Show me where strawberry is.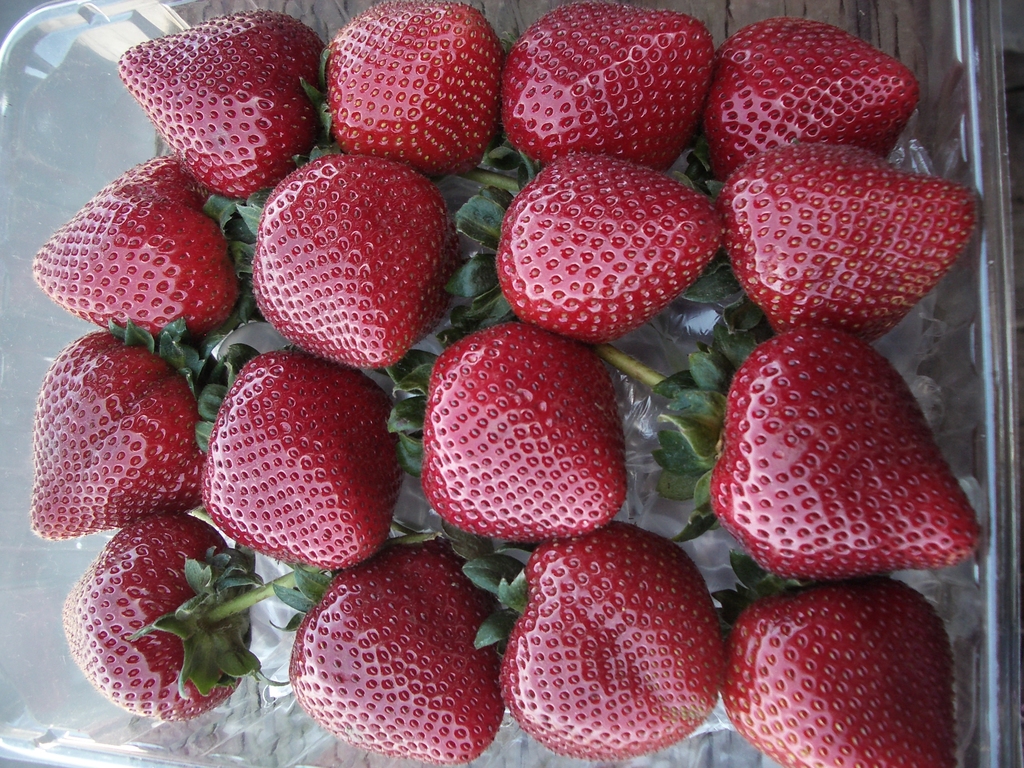
strawberry is at {"x1": 287, "y1": 535, "x2": 510, "y2": 764}.
